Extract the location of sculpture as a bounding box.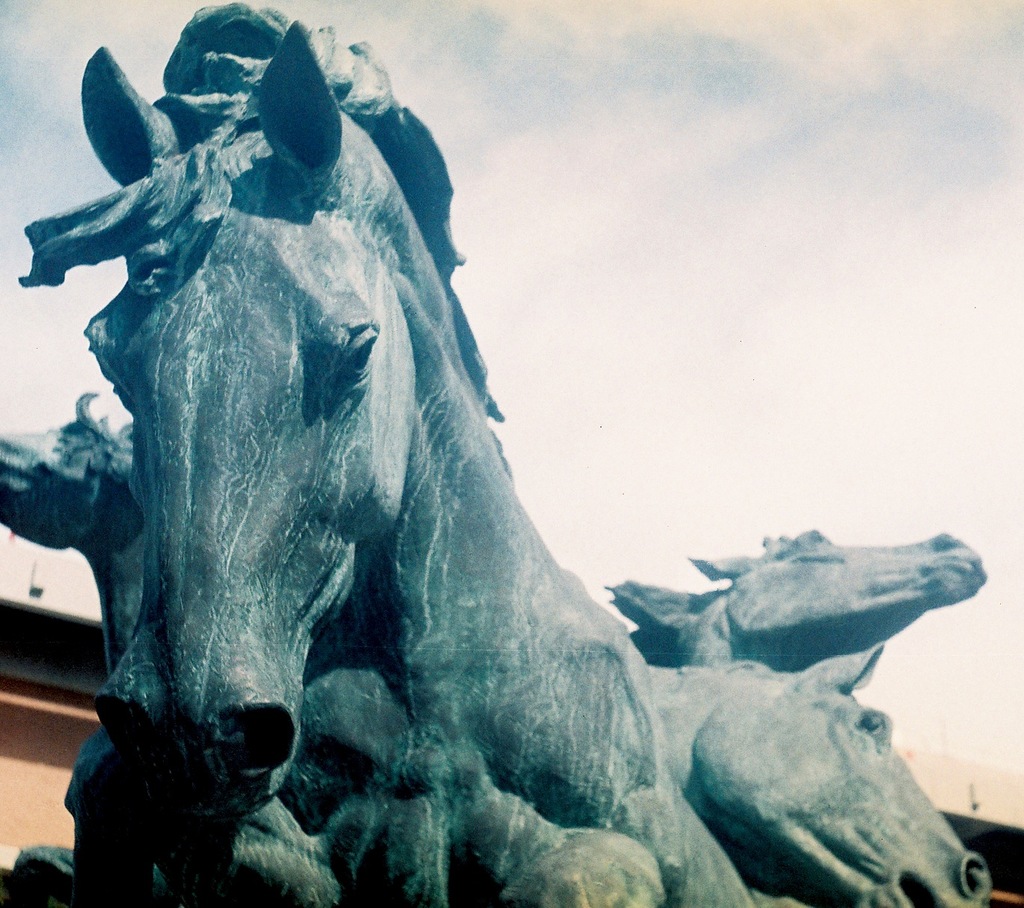
<box>0,0,756,907</box>.
